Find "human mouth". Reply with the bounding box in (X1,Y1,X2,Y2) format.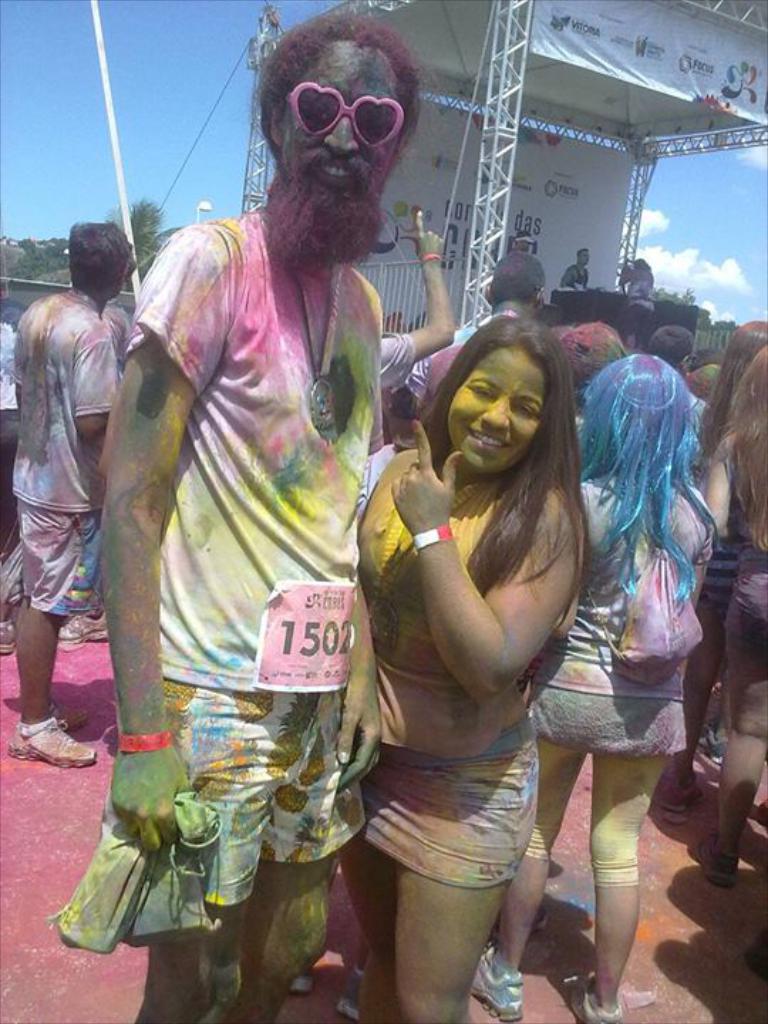
(464,424,508,451).
